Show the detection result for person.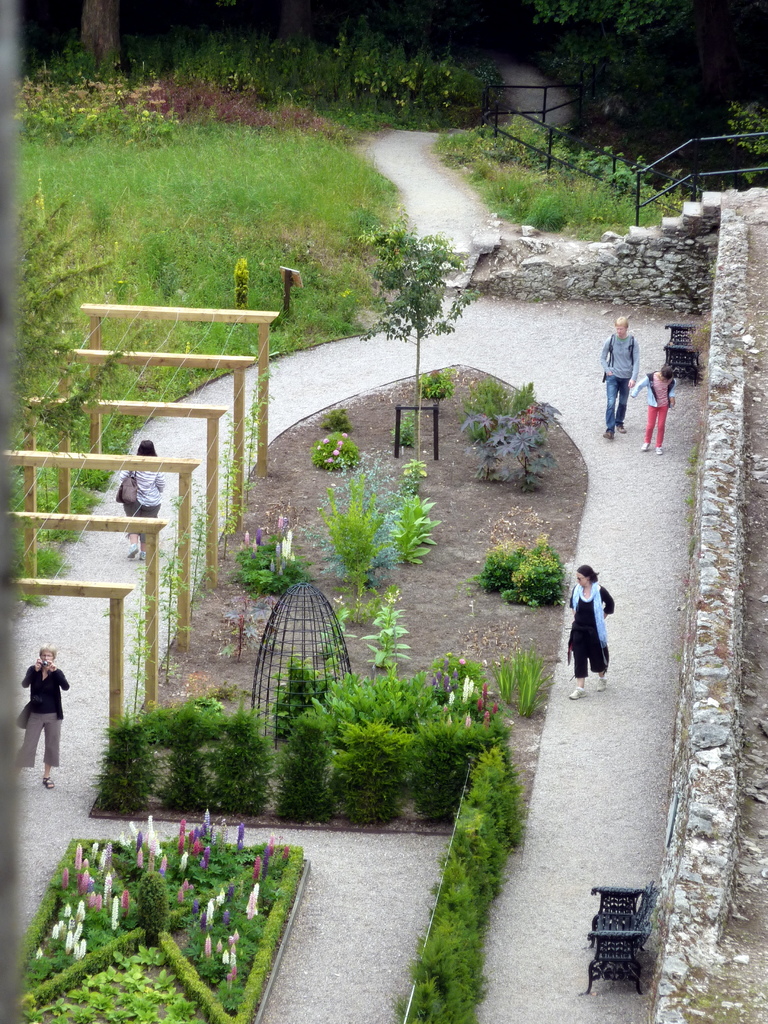
x1=571 y1=556 x2=628 y2=697.
